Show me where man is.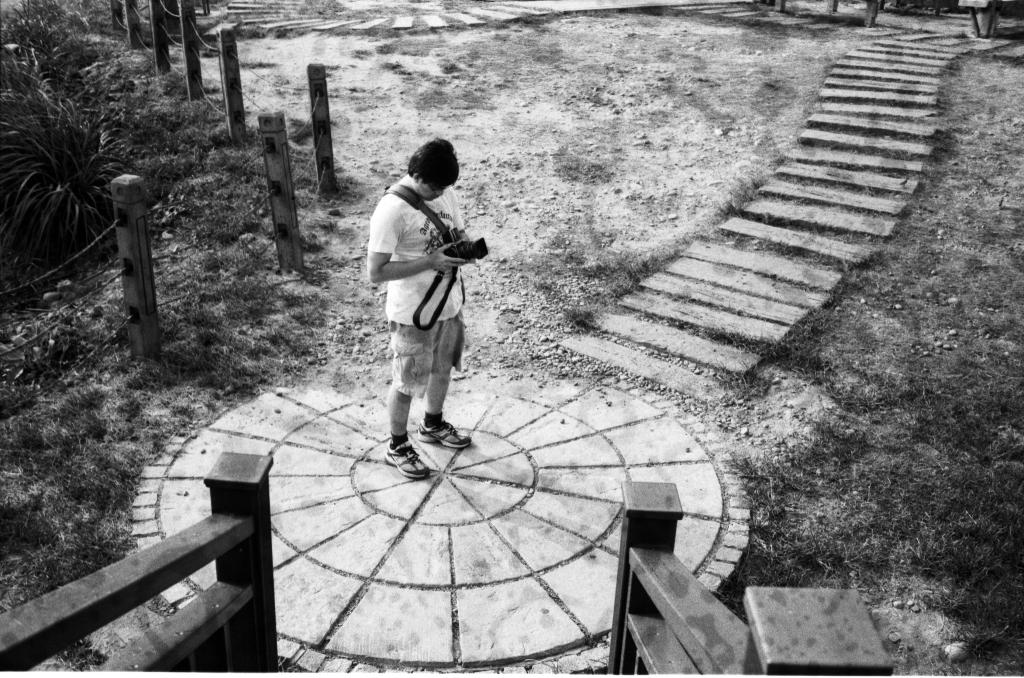
man is at (x1=356, y1=145, x2=486, y2=477).
